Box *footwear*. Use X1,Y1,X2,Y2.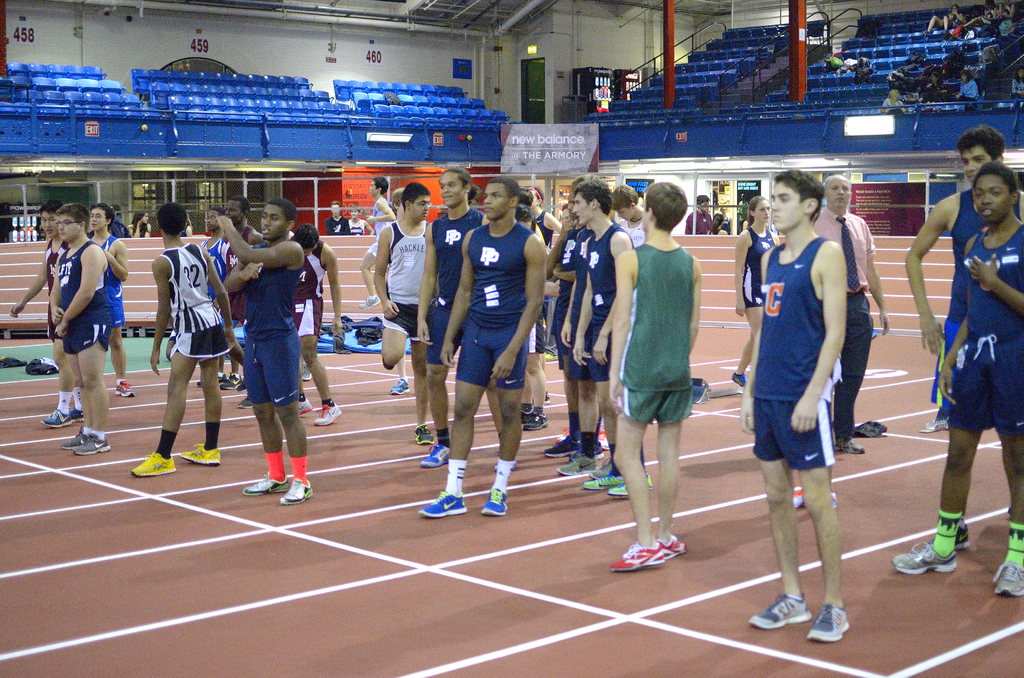
63,430,94,449.
